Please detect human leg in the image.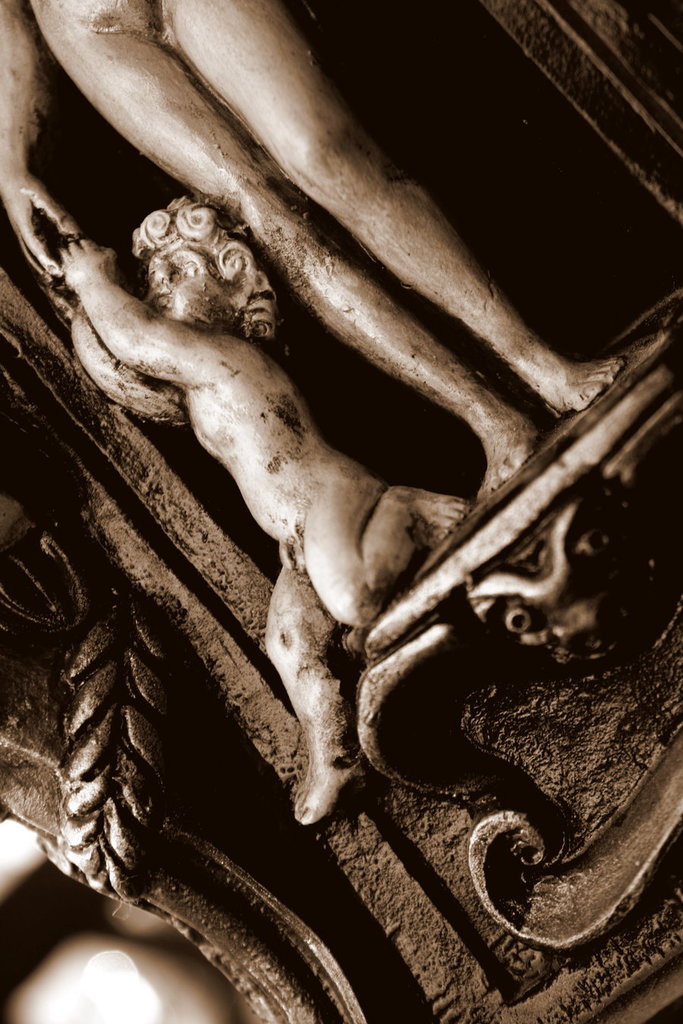
rect(162, 0, 625, 411).
